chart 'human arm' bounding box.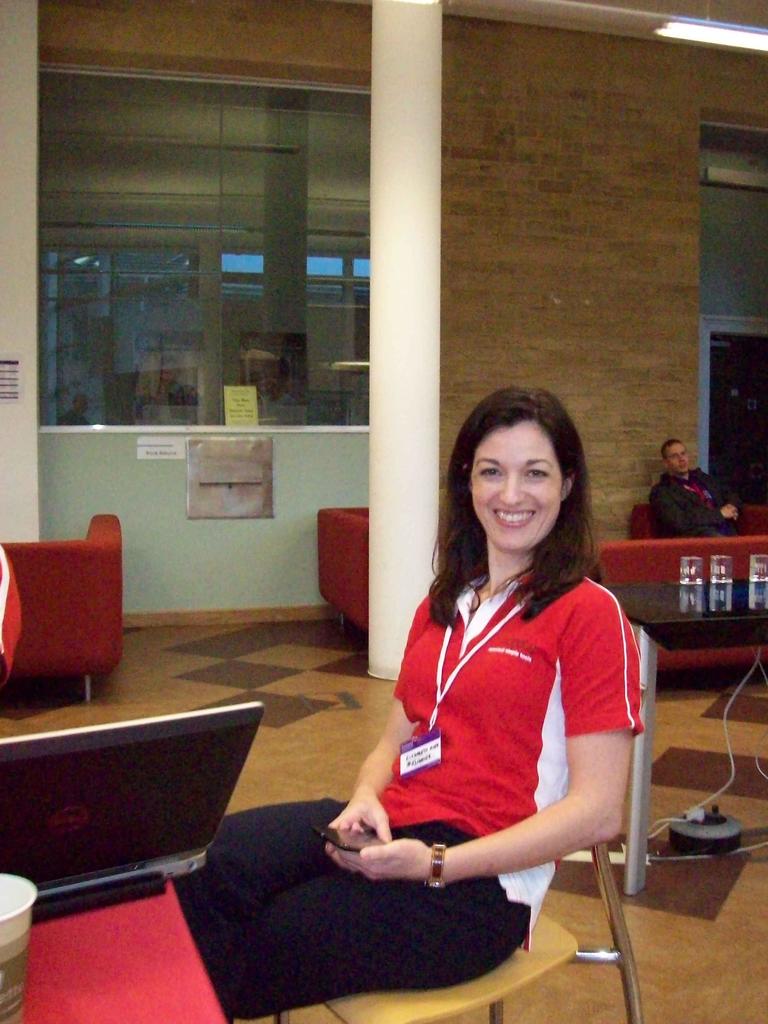
Charted: box(321, 593, 450, 854).
